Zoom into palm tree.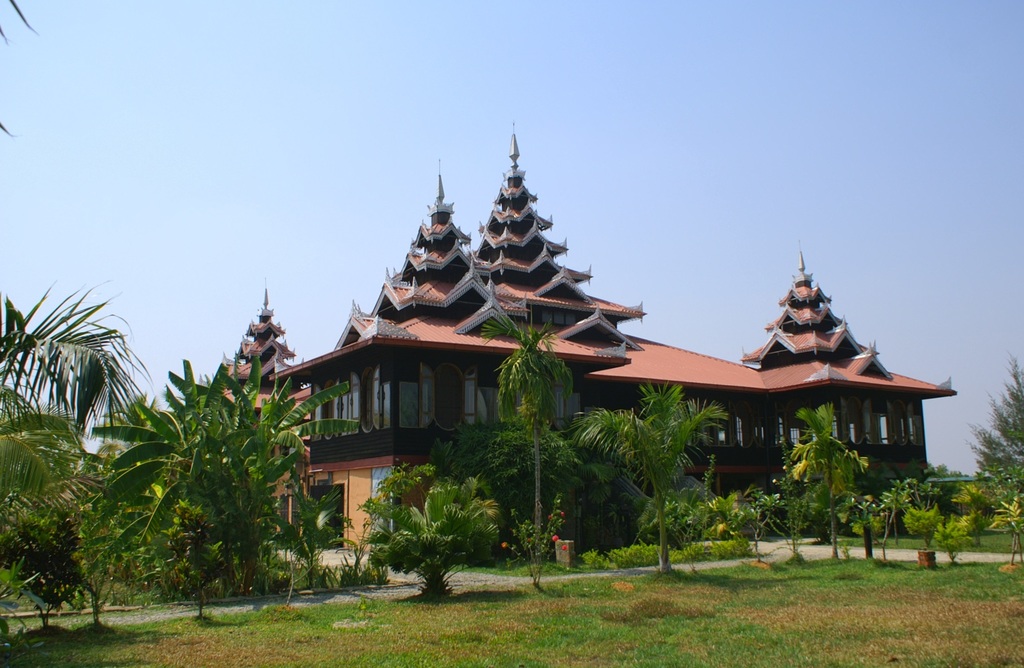
Zoom target: bbox=[794, 407, 869, 548].
